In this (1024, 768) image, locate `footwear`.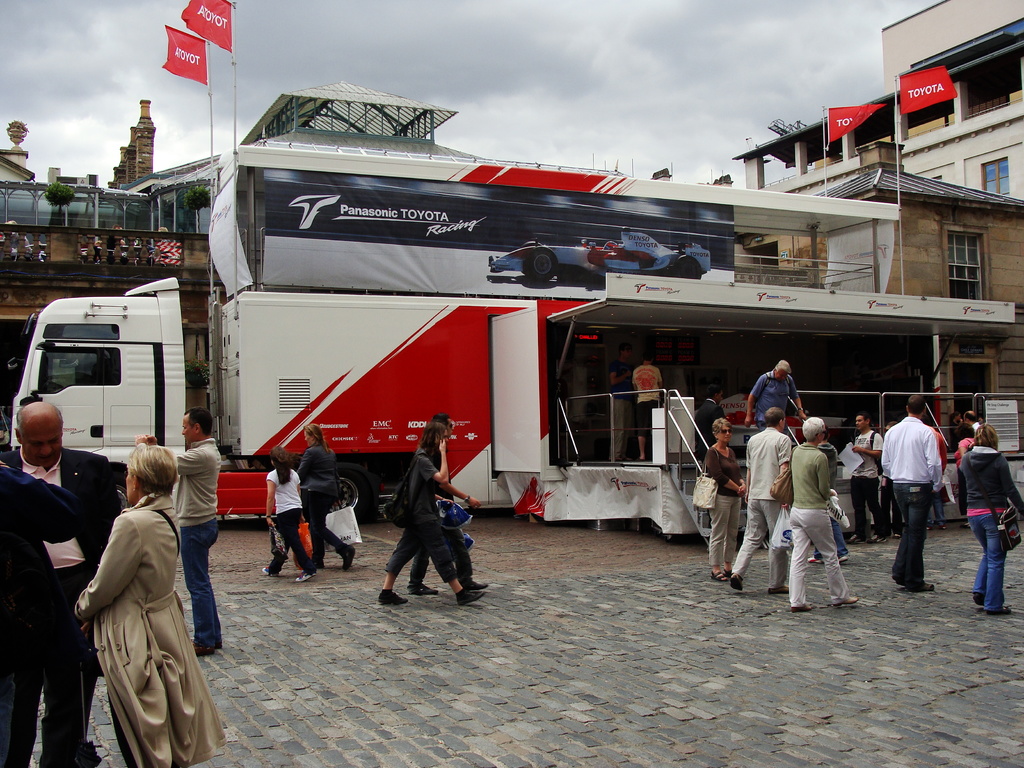
Bounding box: Rect(259, 563, 273, 579).
